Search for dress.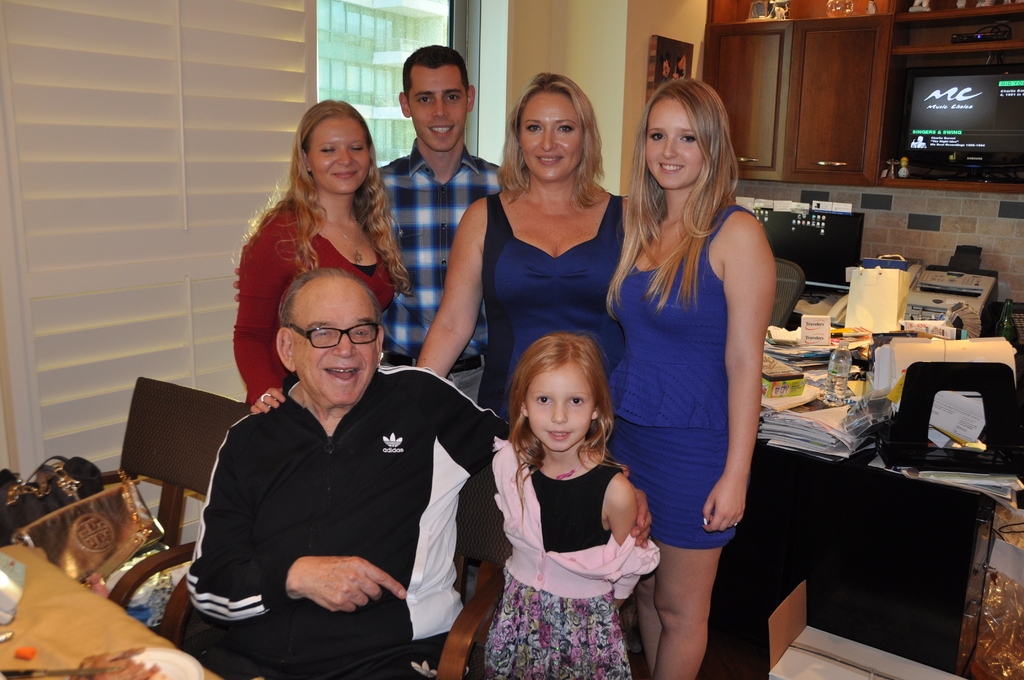
Found at <region>595, 206, 760, 548</region>.
